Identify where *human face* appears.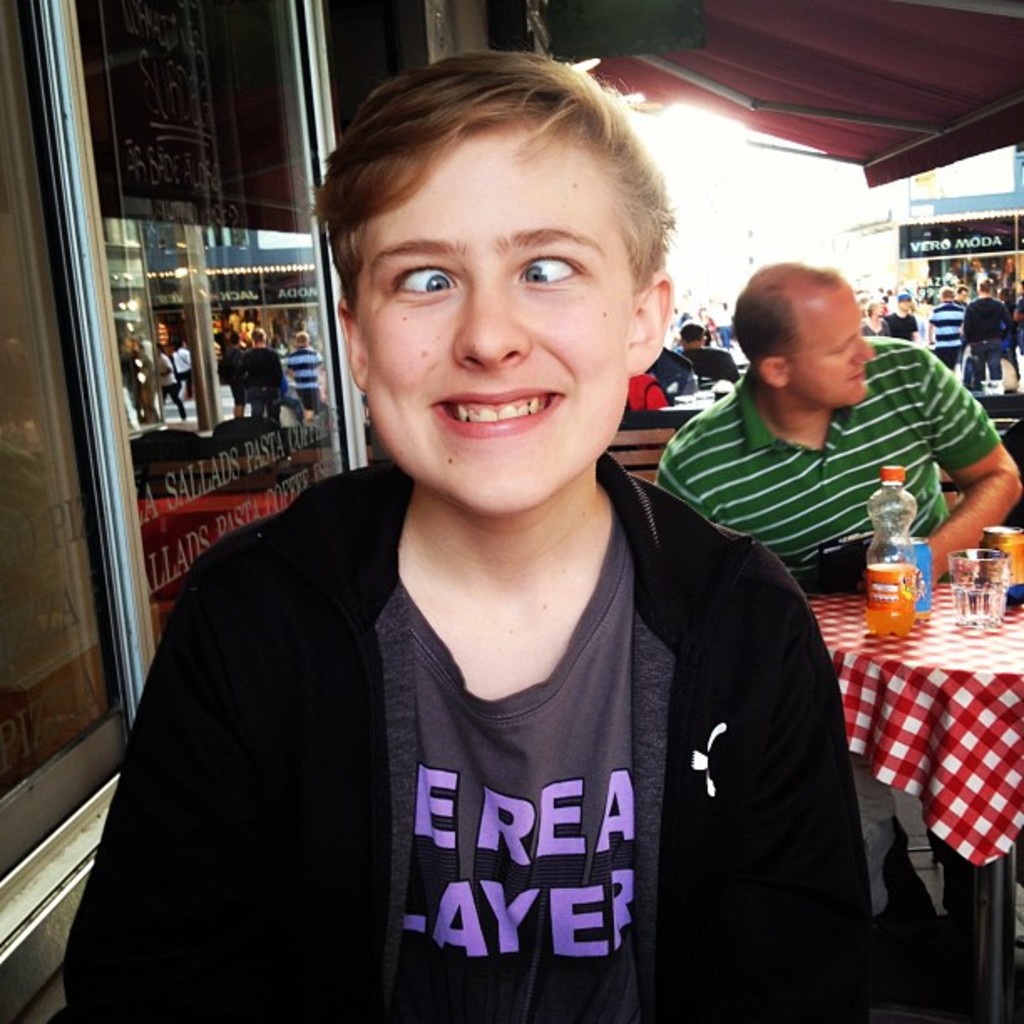
Appears at 897, 296, 912, 315.
